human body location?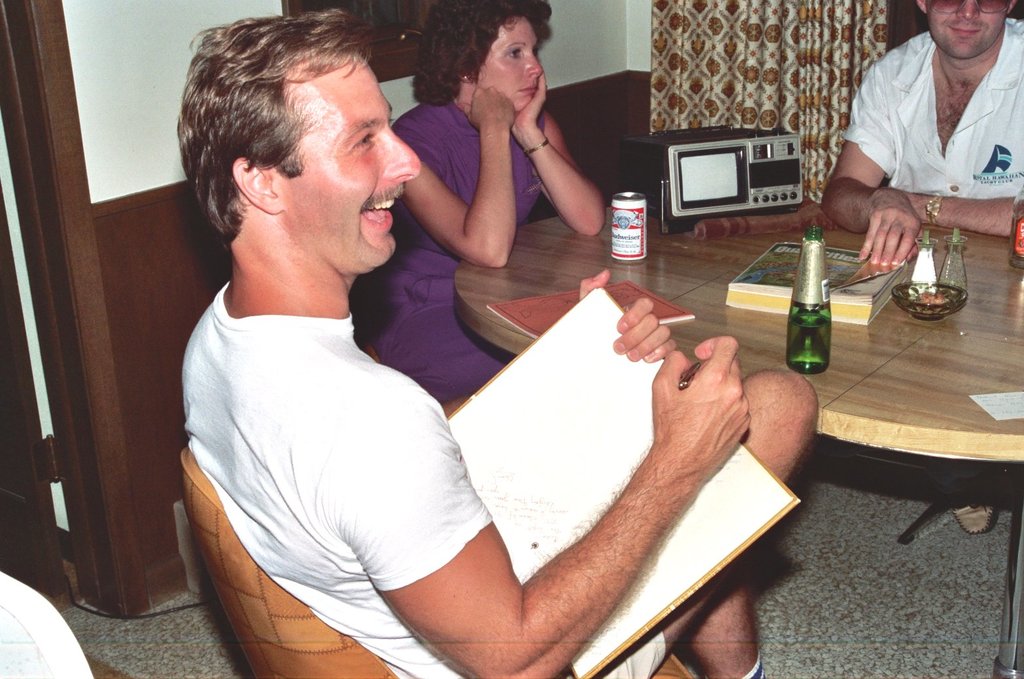
<box>819,14,1023,266</box>
